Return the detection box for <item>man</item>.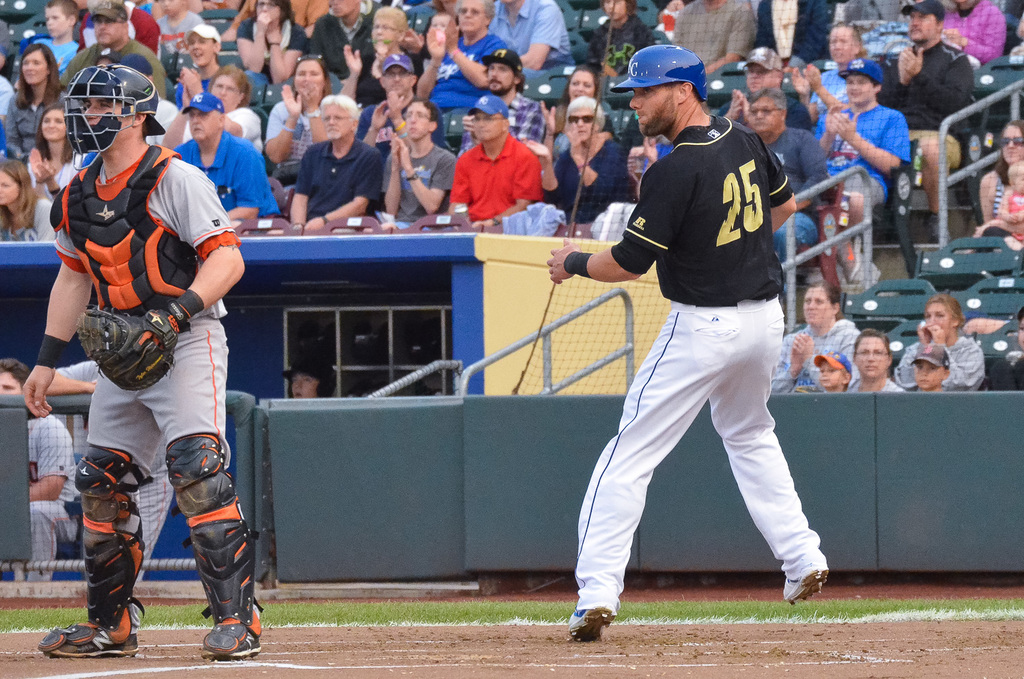
bbox=[307, 0, 383, 86].
